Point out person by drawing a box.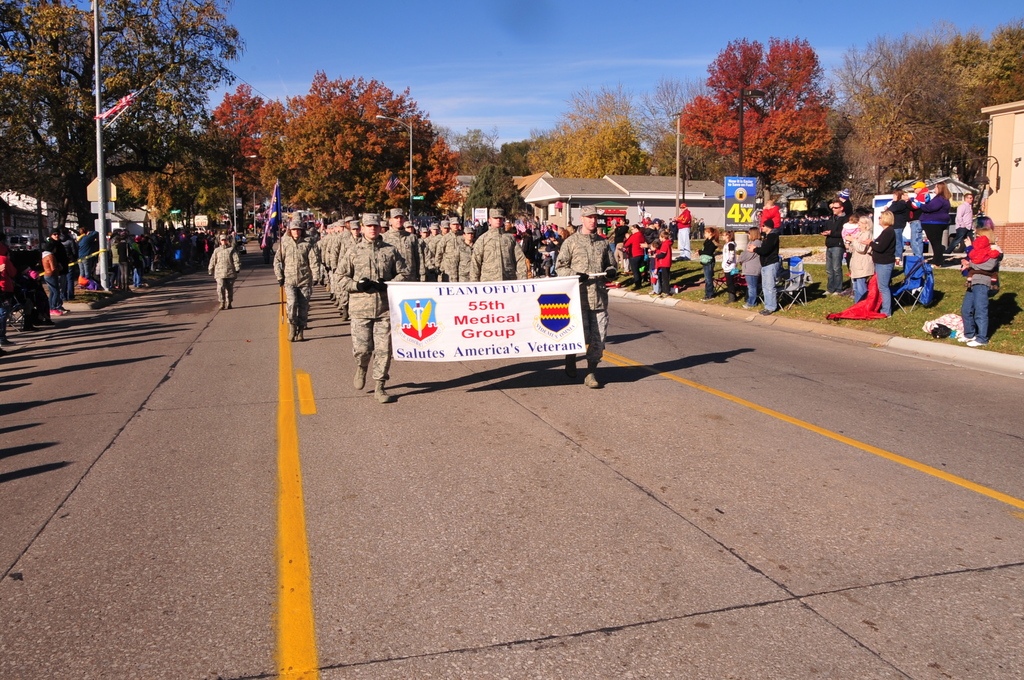
677,197,696,250.
